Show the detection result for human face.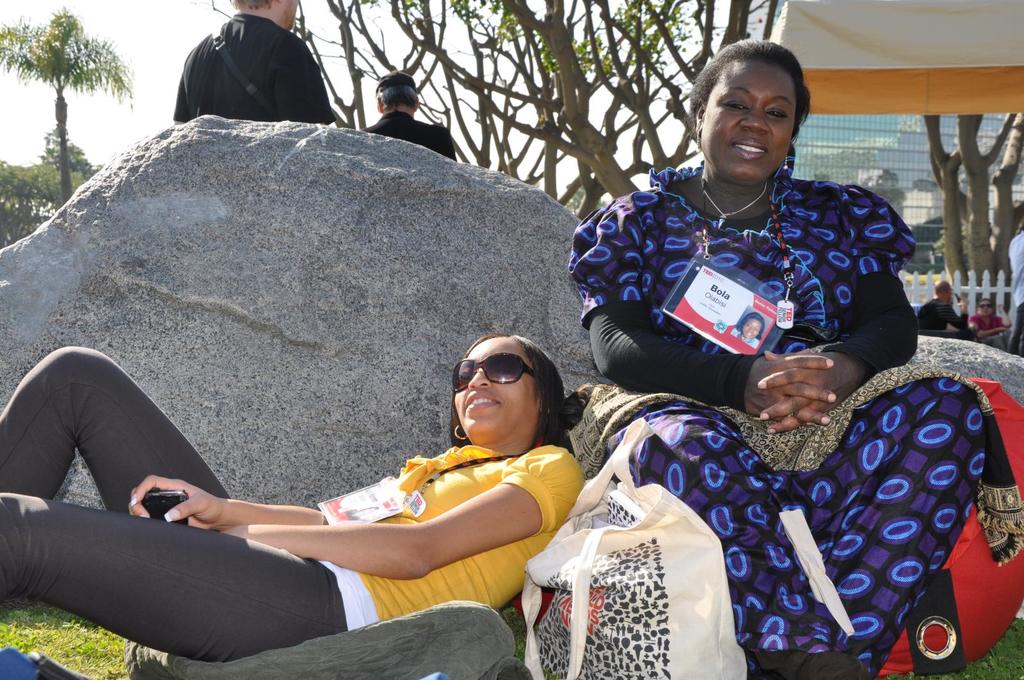
703 61 796 185.
